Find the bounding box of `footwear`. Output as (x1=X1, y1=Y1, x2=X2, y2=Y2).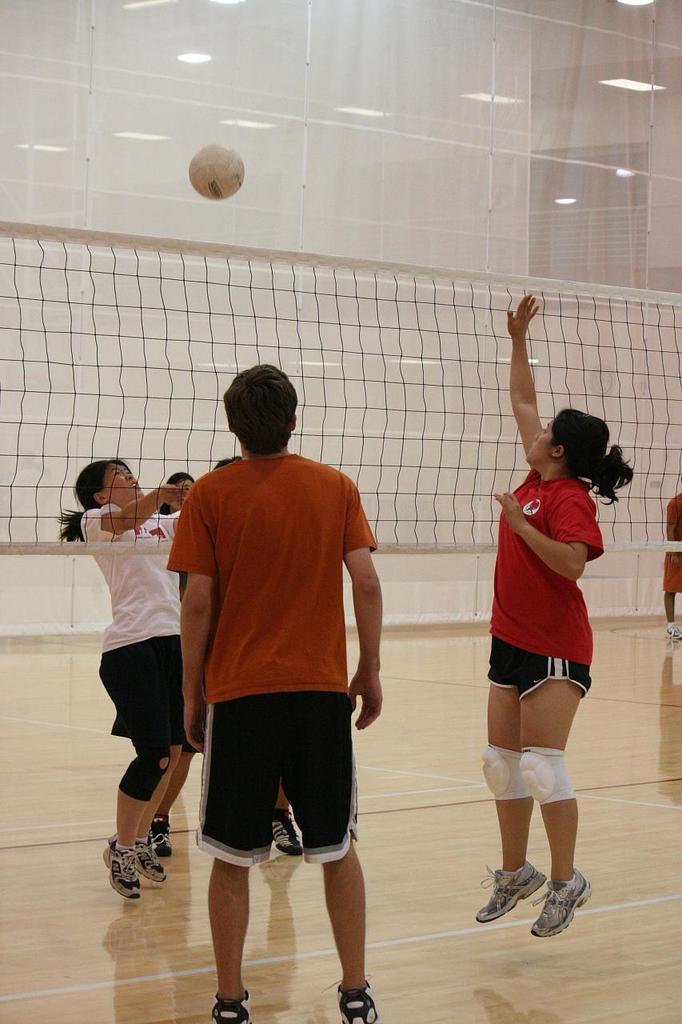
(x1=209, y1=990, x2=262, y2=1023).
